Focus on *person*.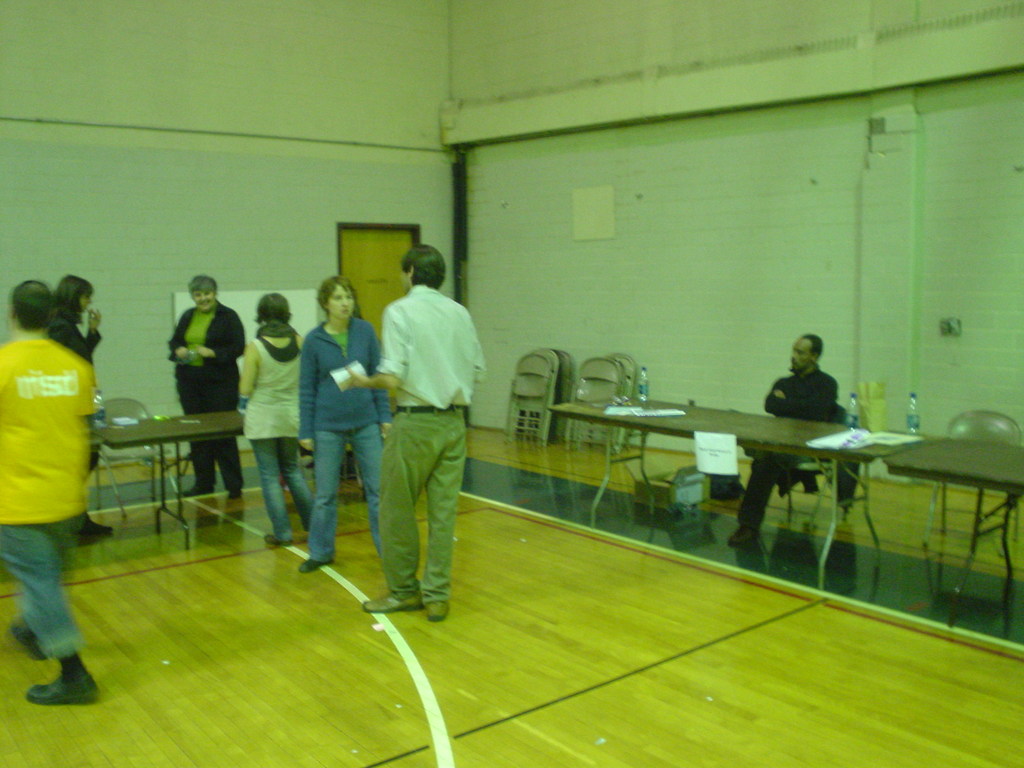
Focused at x1=44 y1=277 x2=113 y2=534.
